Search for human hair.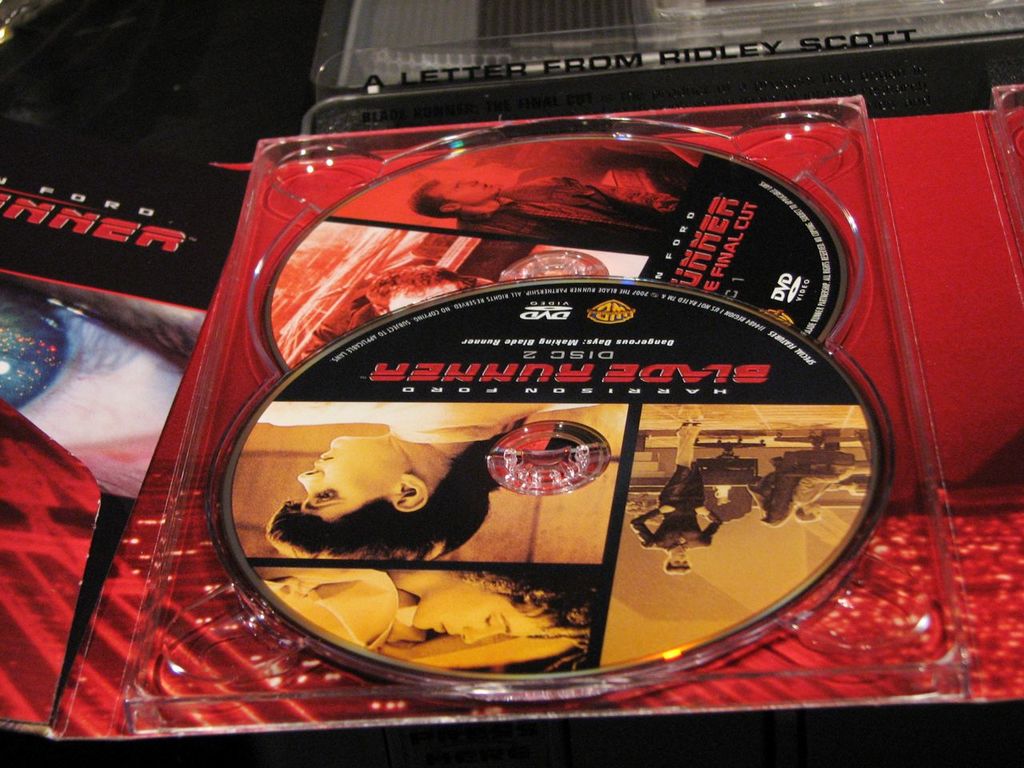
Found at rect(449, 566, 589, 650).
